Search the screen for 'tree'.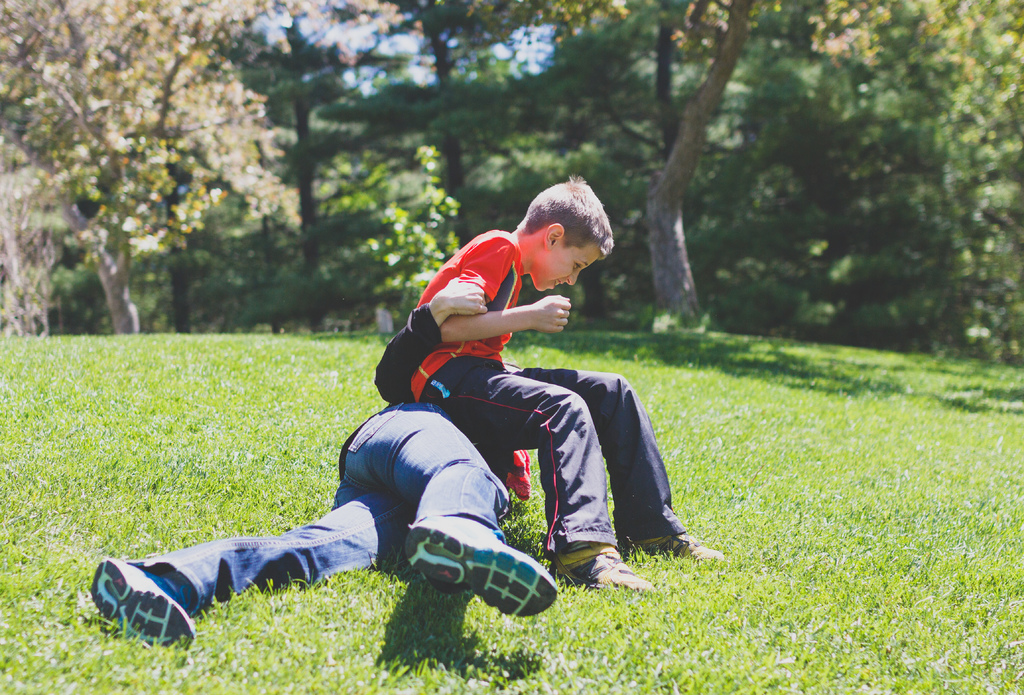
Found at box(5, 33, 332, 346).
